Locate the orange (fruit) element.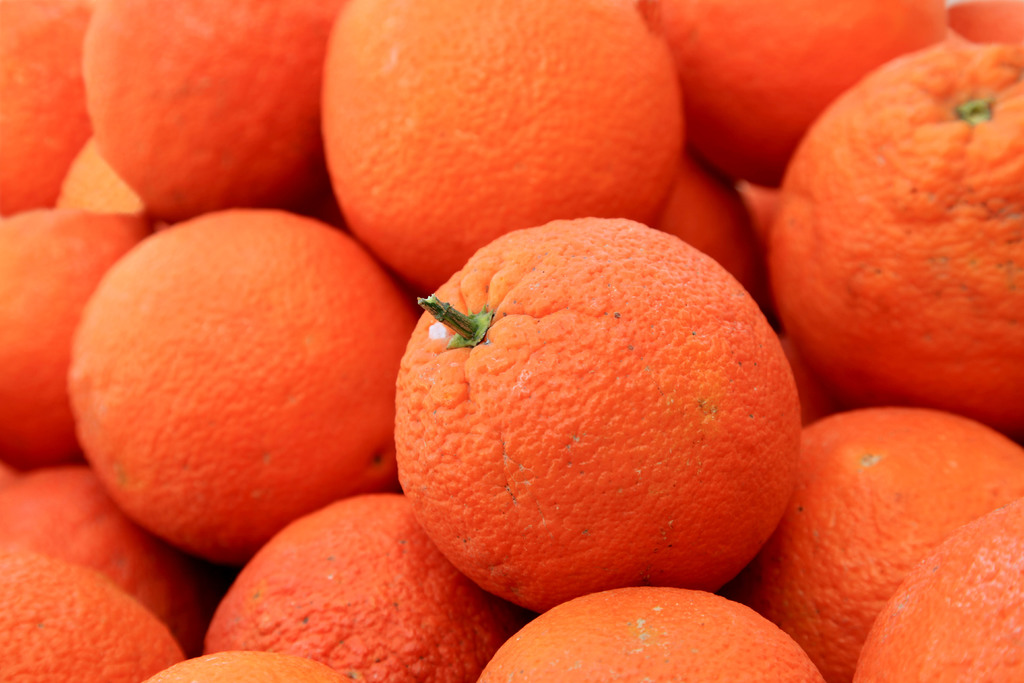
Element bbox: bbox(850, 502, 1023, 682).
